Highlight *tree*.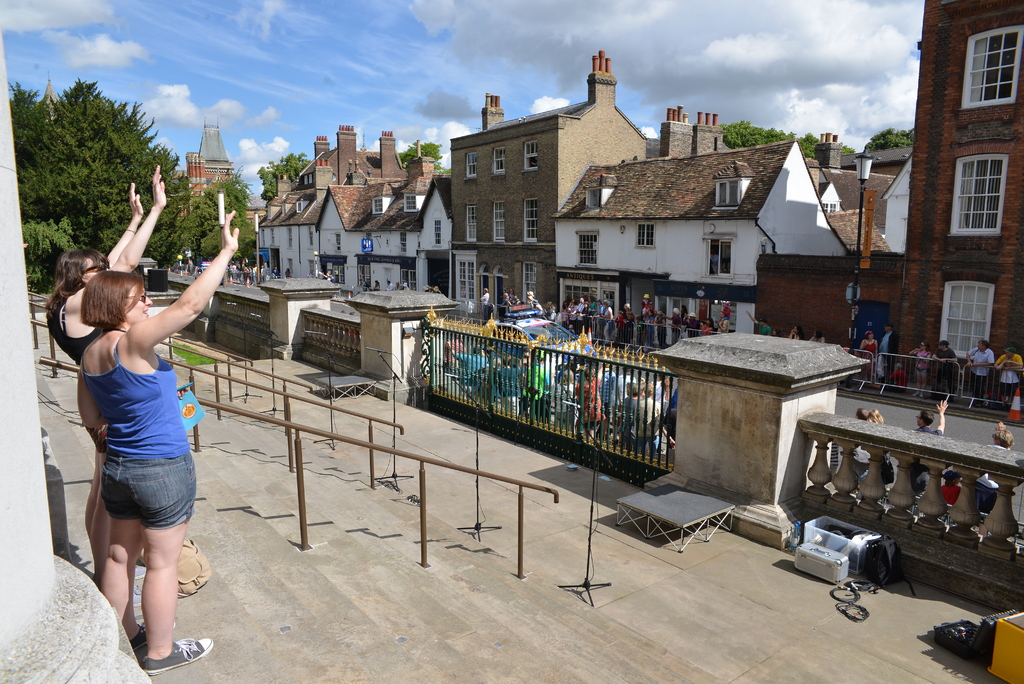
Highlighted region: [left=33, top=79, right=161, bottom=249].
